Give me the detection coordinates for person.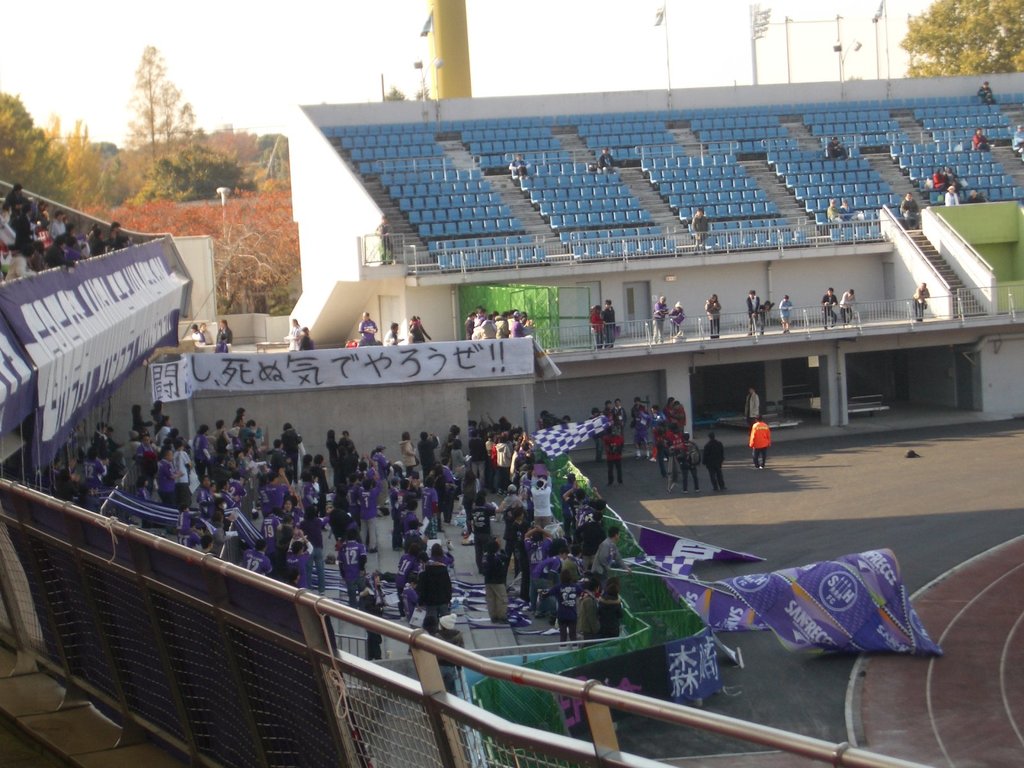
[left=843, top=202, right=863, bottom=224].
